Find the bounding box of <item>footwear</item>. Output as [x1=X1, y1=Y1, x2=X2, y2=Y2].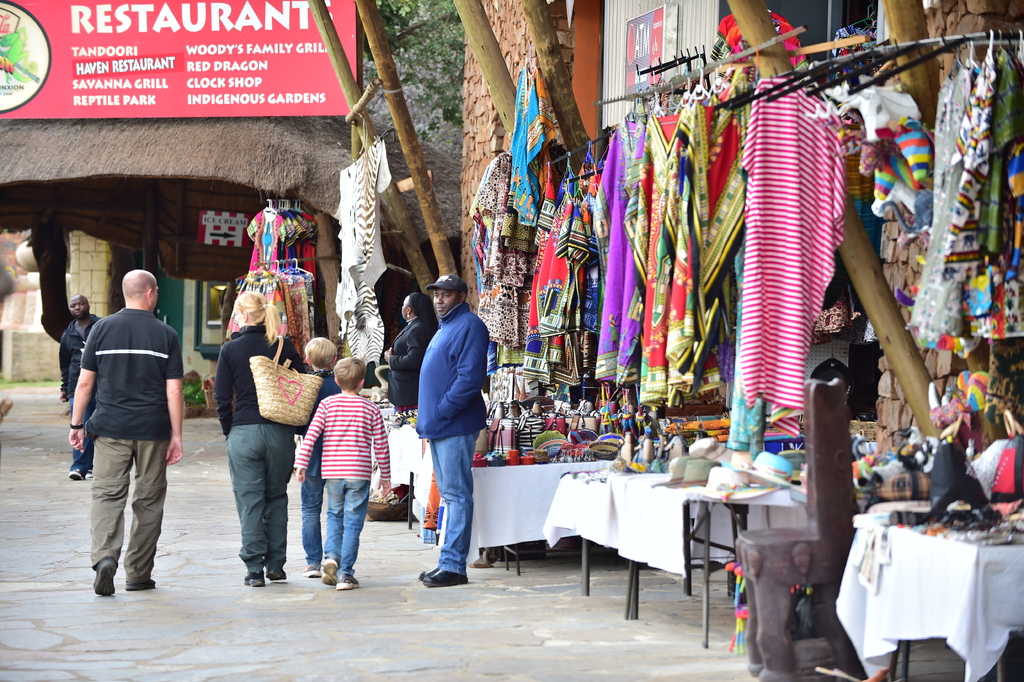
[x1=417, y1=568, x2=467, y2=588].
